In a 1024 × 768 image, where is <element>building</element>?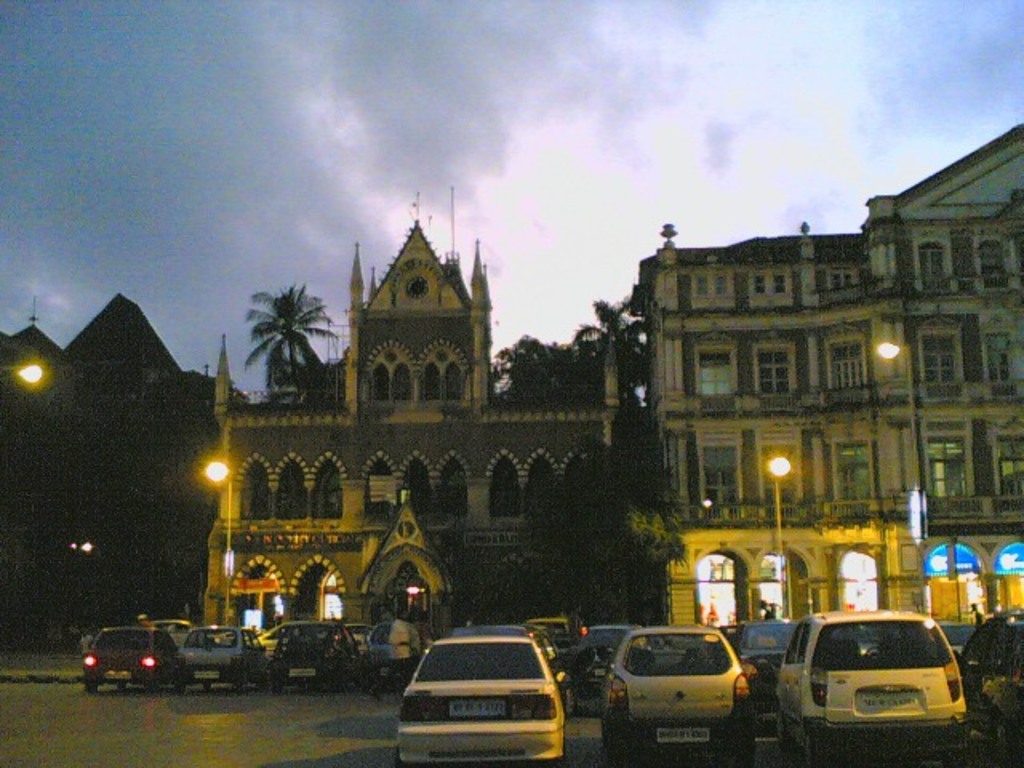
box=[203, 182, 629, 643].
